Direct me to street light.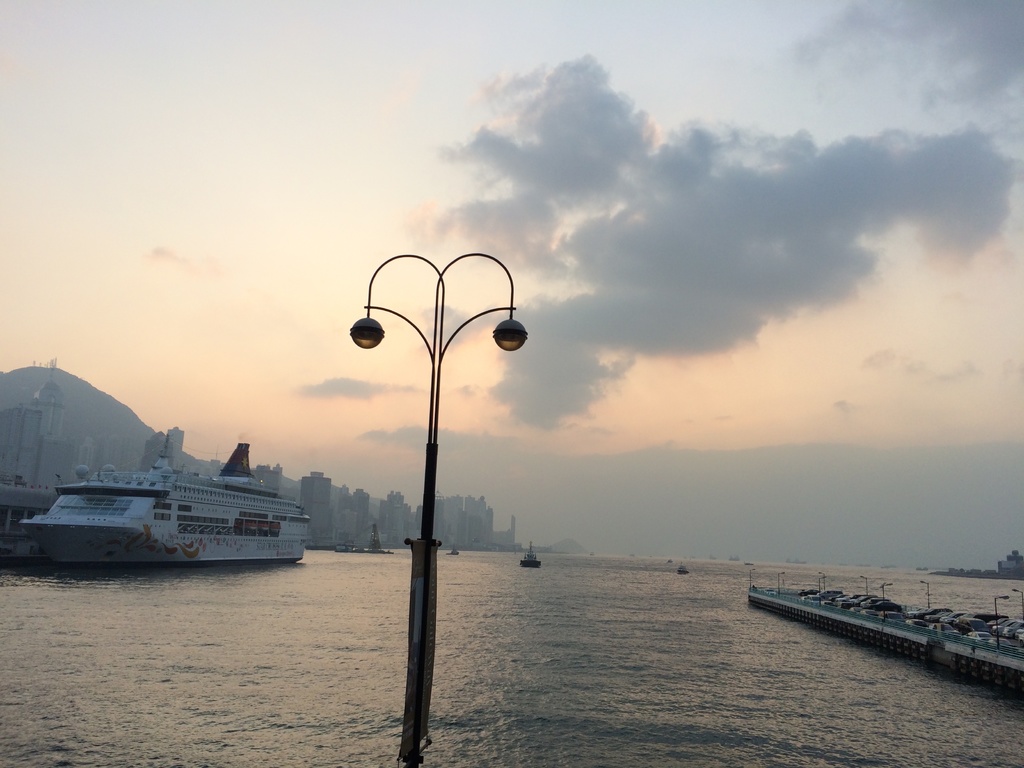
Direction: pyautogui.locateOnScreen(335, 225, 509, 767).
